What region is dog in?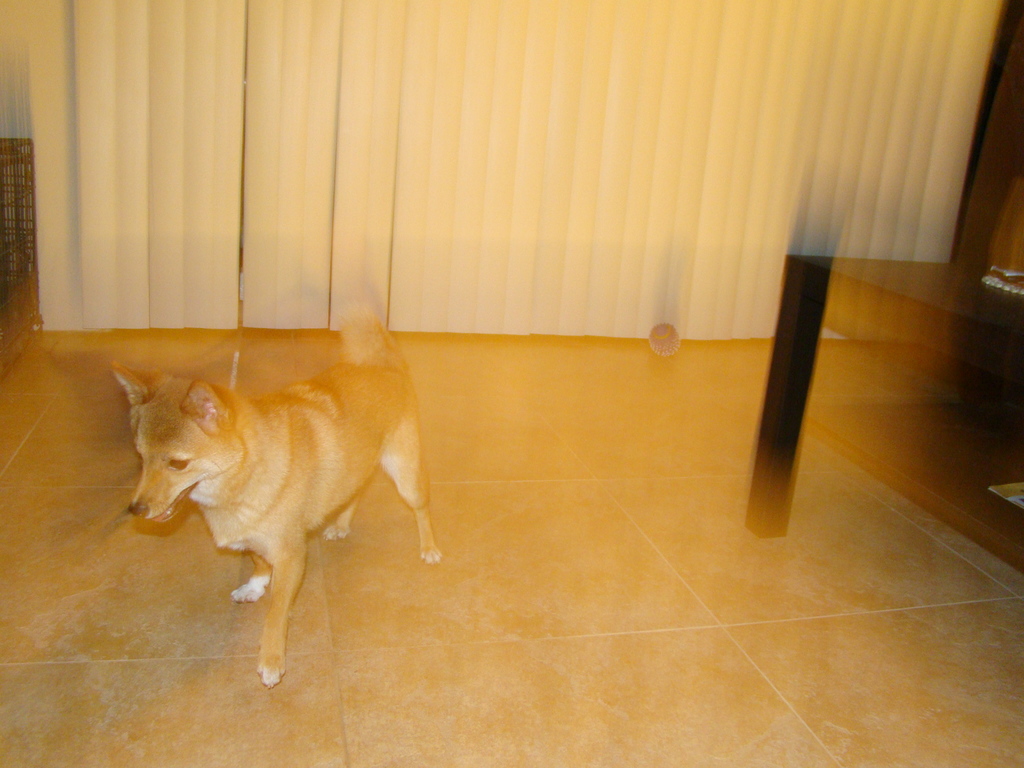
111/305/445/689.
